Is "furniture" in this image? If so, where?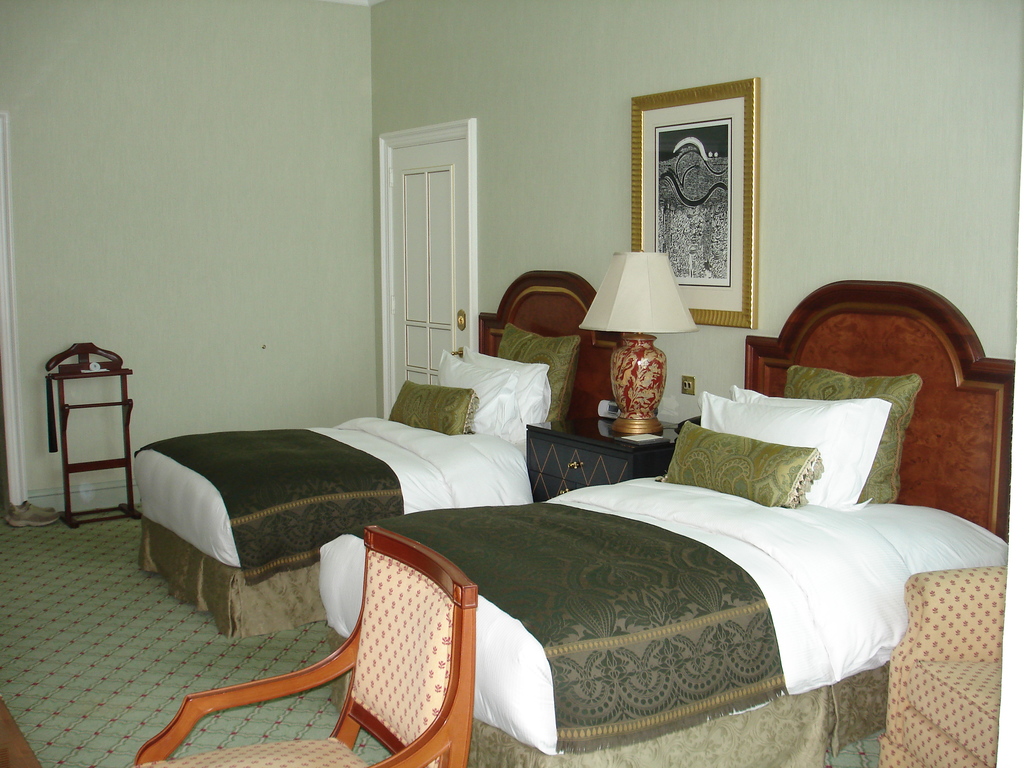
Yes, at {"left": 134, "top": 525, "right": 479, "bottom": 767}.
